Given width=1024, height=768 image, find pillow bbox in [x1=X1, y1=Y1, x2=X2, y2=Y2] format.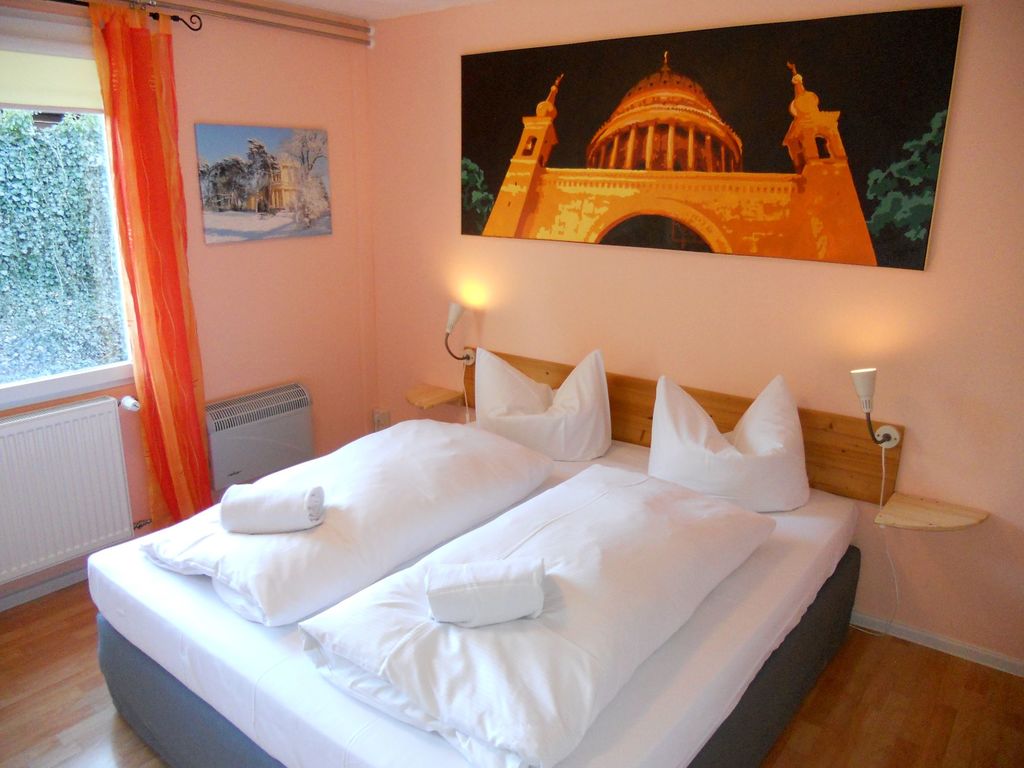
[x1=474, y1=351, x2=605, y2=474].
